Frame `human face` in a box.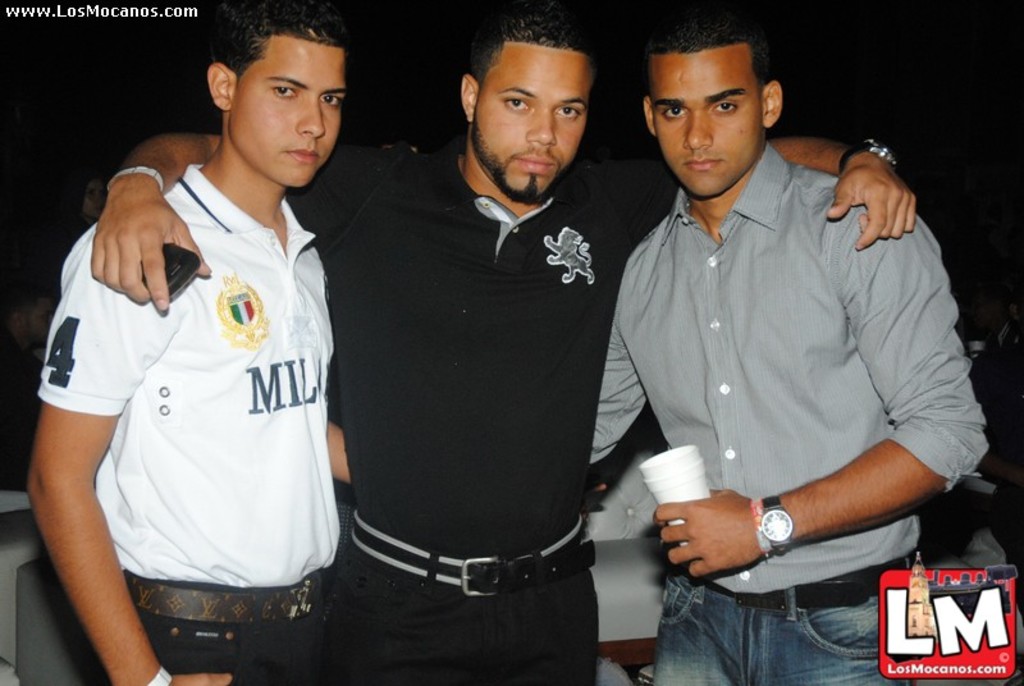
region(477, 42, 589, 205).
